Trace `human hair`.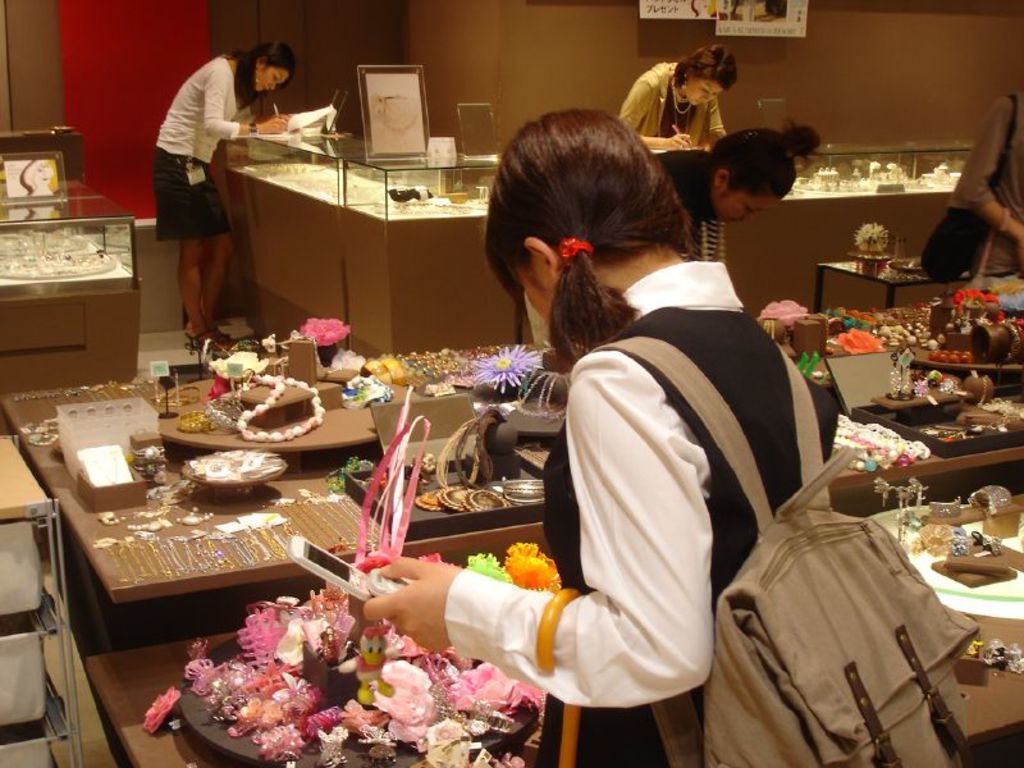
Traced to region(479, 106, 701, 371).
